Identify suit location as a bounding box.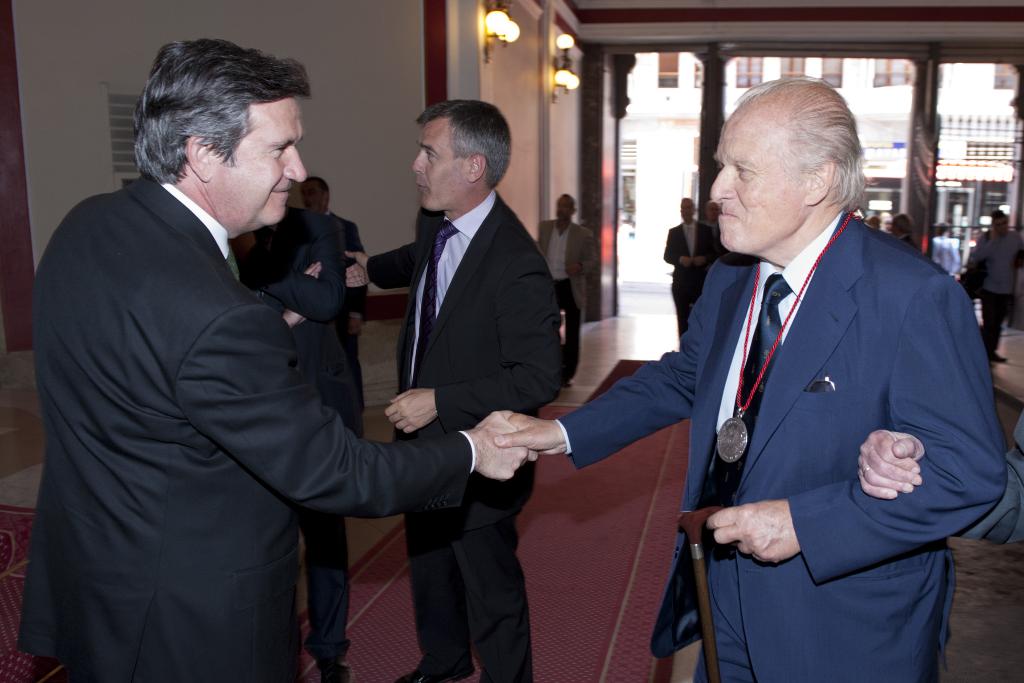
bbox(330, 210, 361, 277).
